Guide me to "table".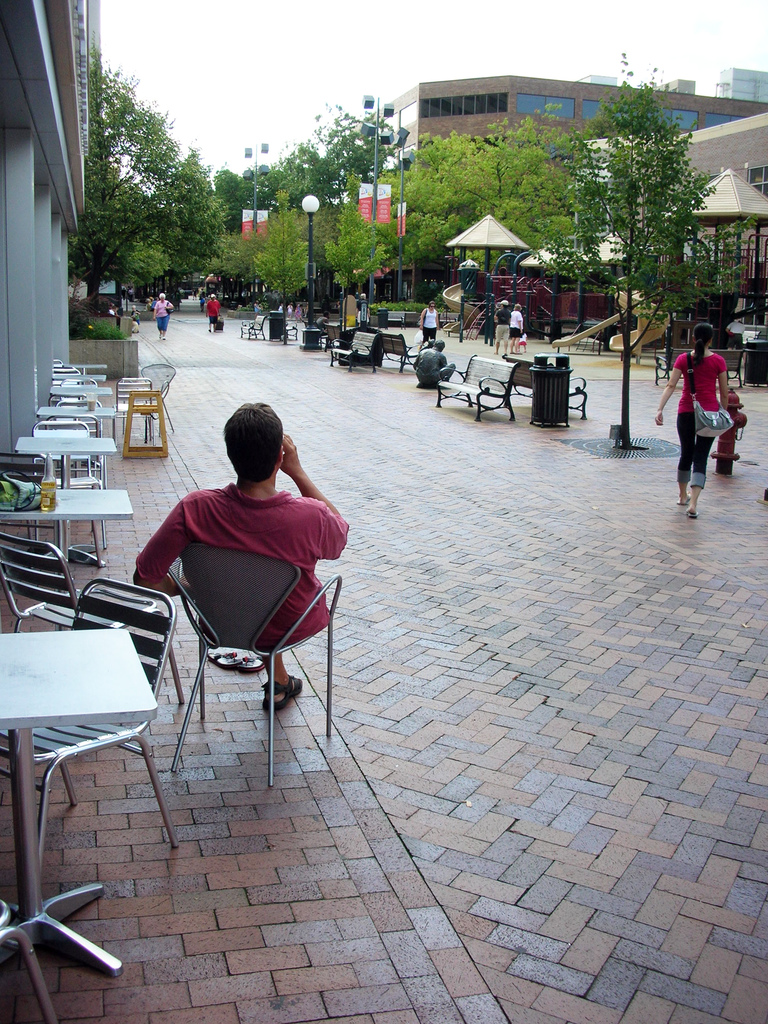
Guidance: box(45, 379, 120, 397).
